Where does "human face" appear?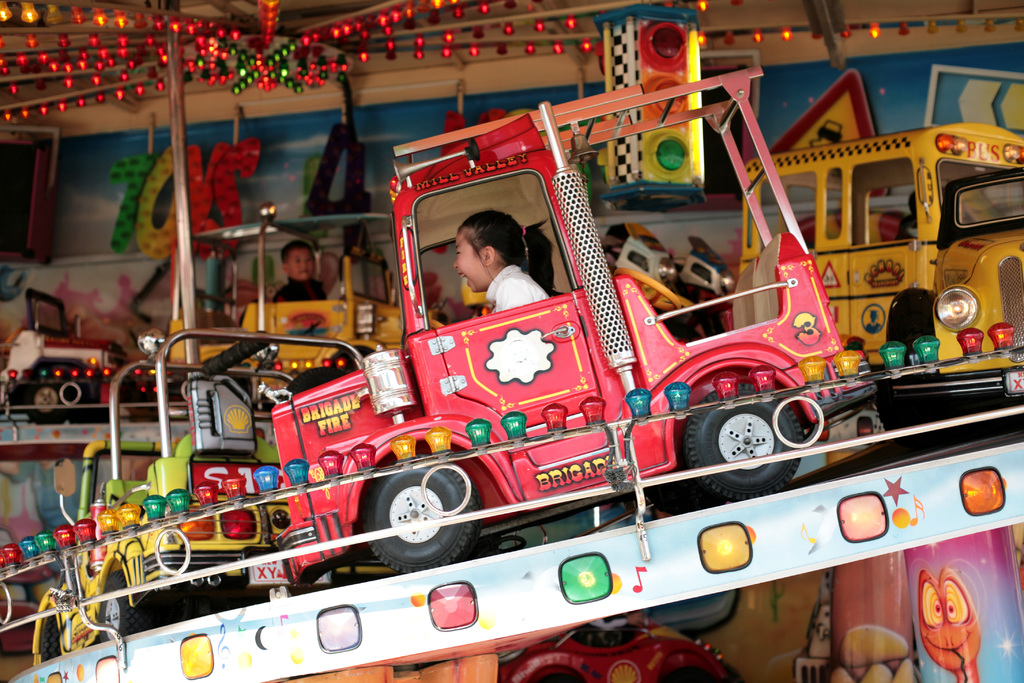
Appears at box(285, 245, 317, 280).
